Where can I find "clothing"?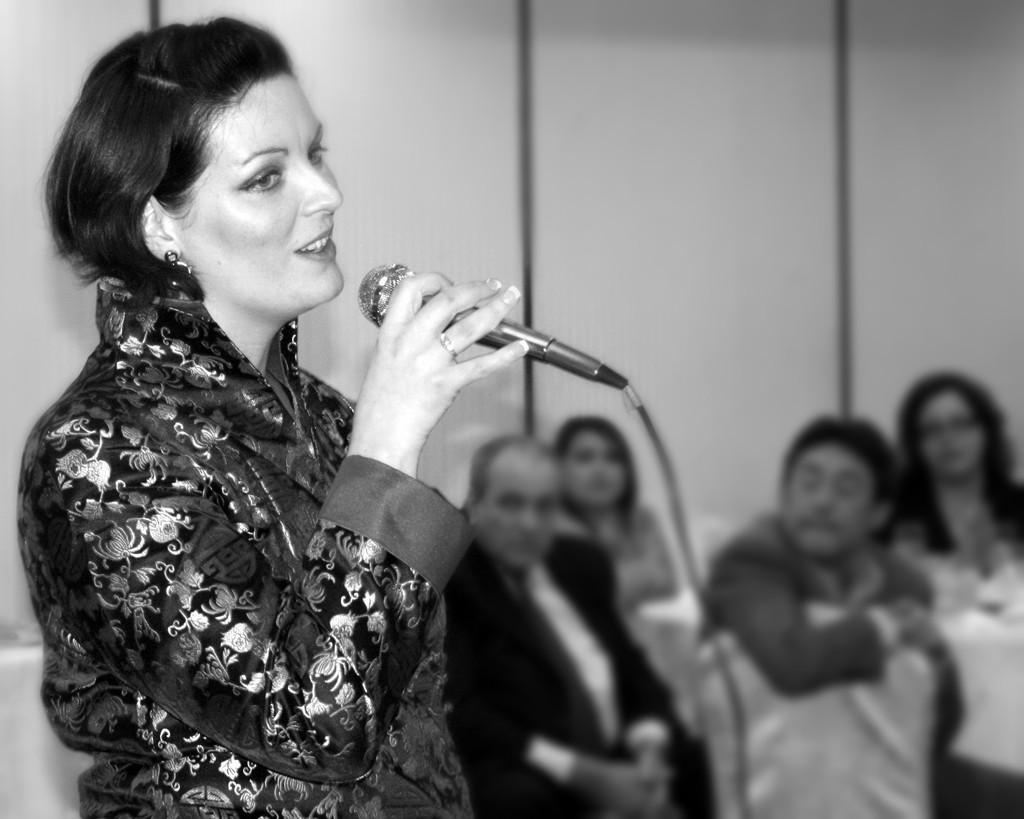
You can find it at [left=692, top=508, right=954, bottom=818].
